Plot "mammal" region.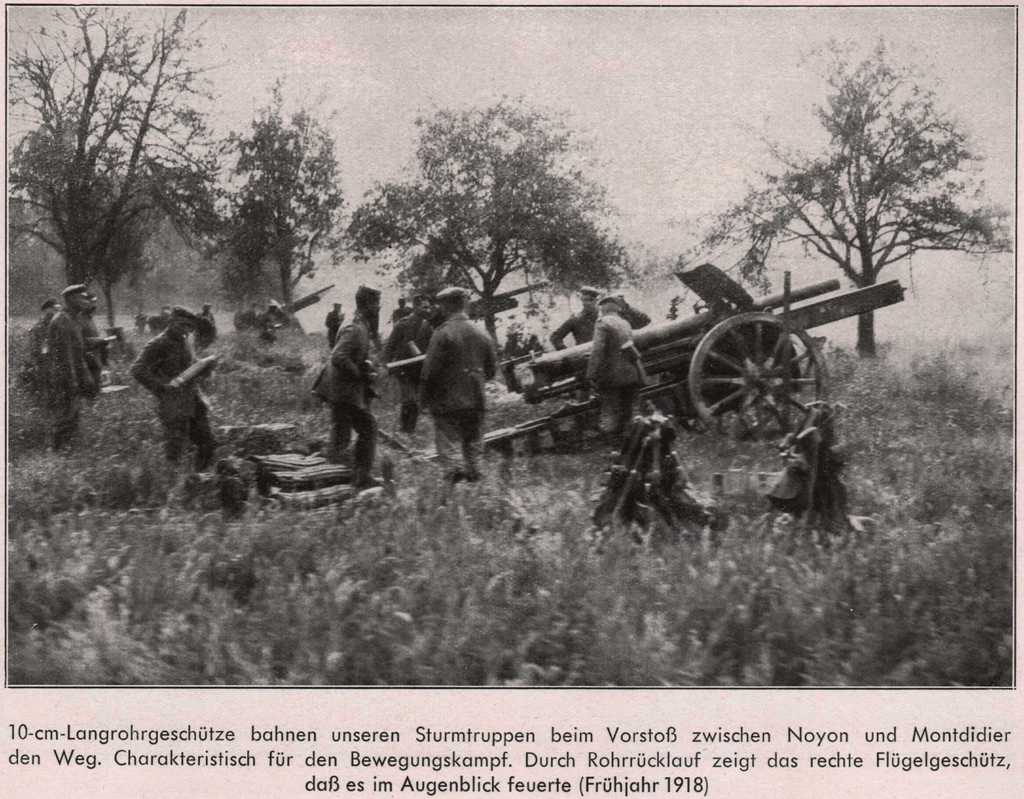
Plotted at bbox=[298, 273, 404, 503].
